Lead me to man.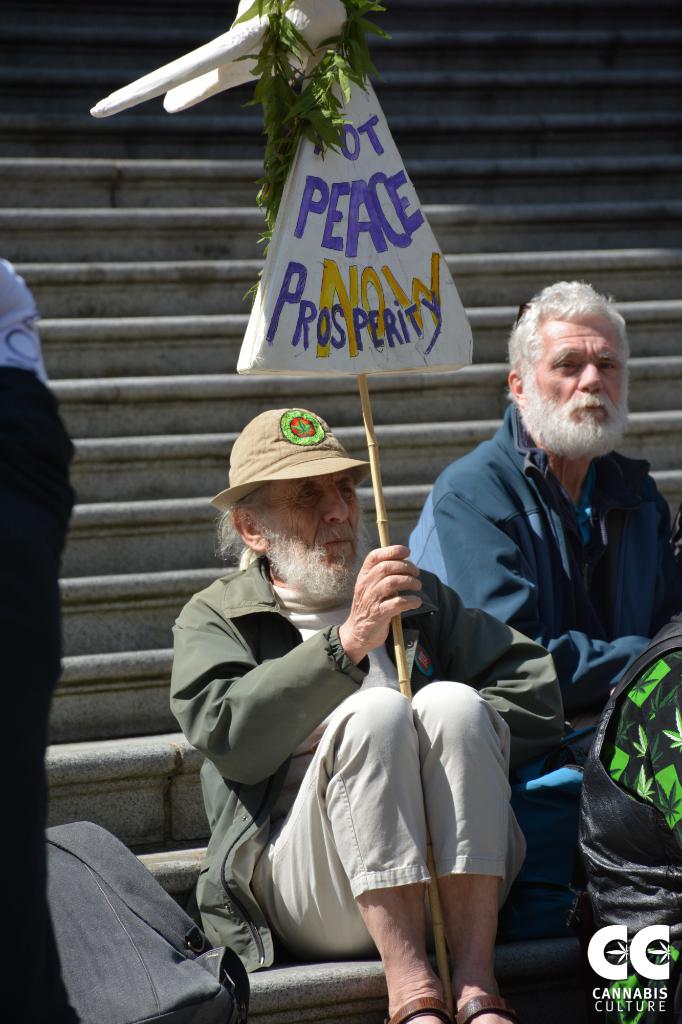
Lead to 165:405:569:1023.
